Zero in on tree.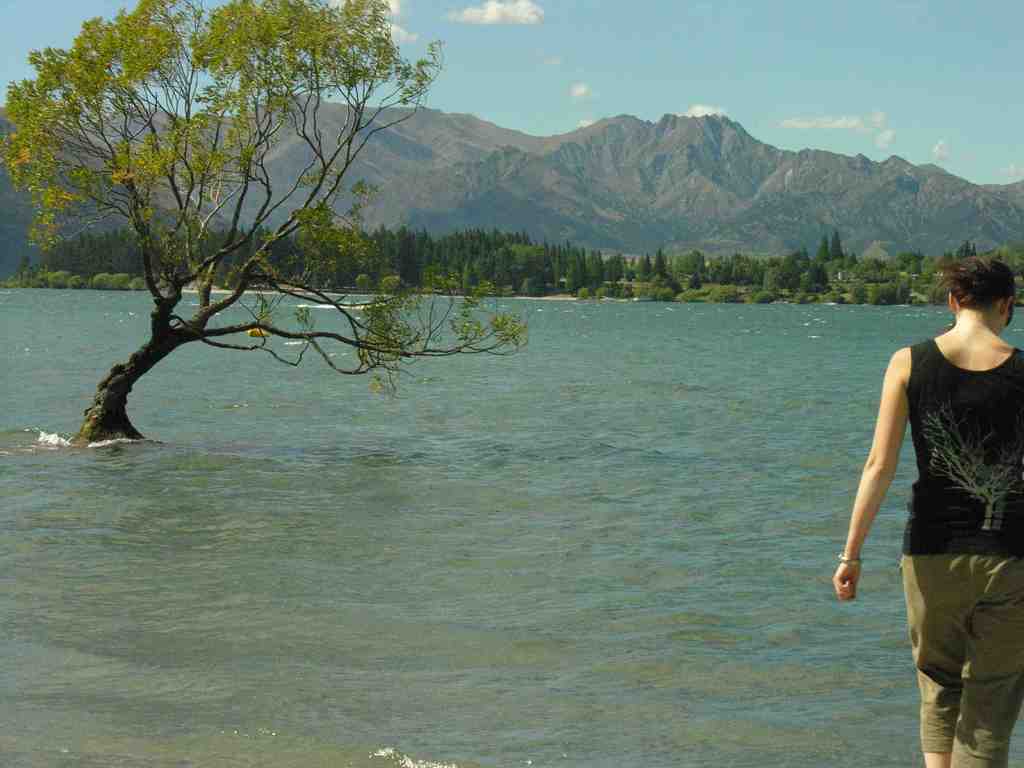
Zeroed in: (left=893, top=278, right=913, bottom=304).
